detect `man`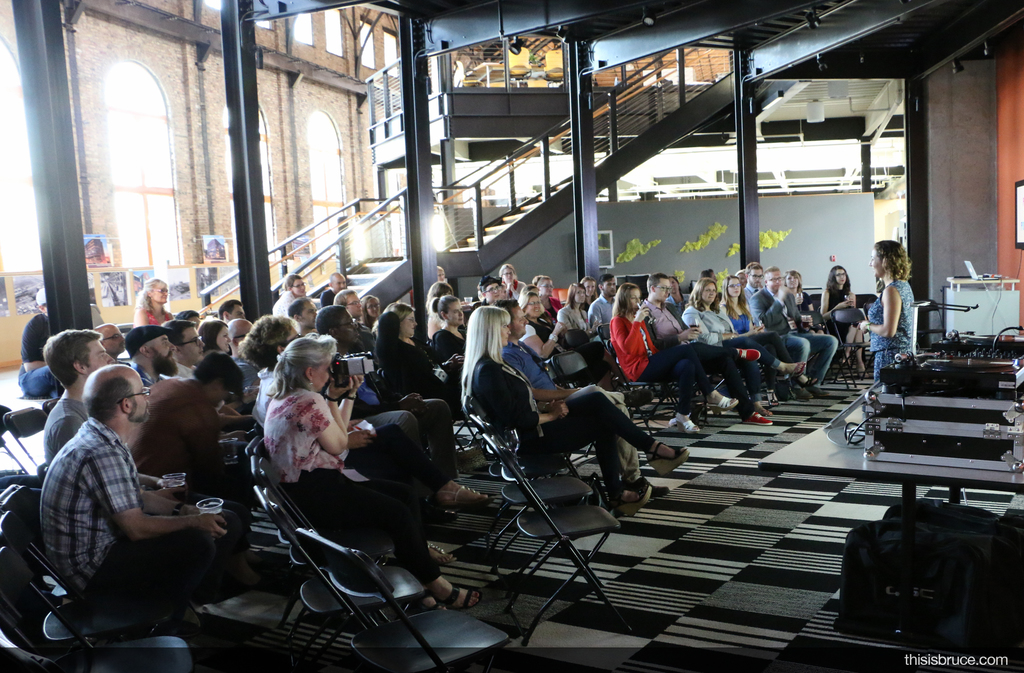
[left=132, top=349, right=253, bottom=514]
